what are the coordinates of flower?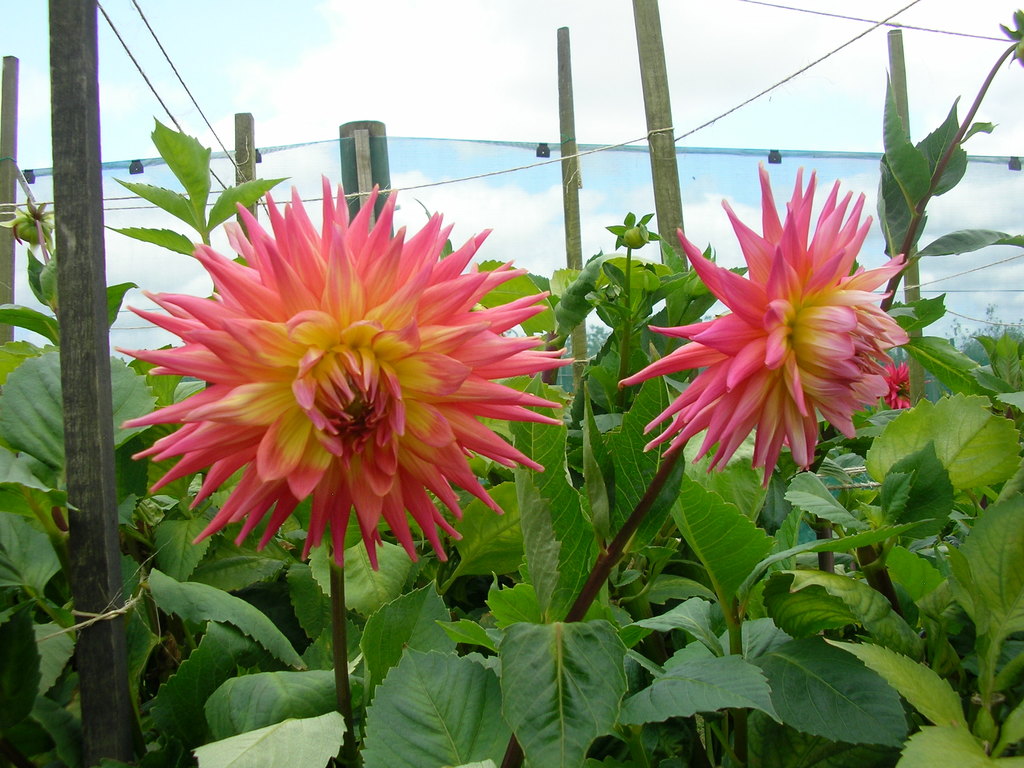
876/360/926/415.
